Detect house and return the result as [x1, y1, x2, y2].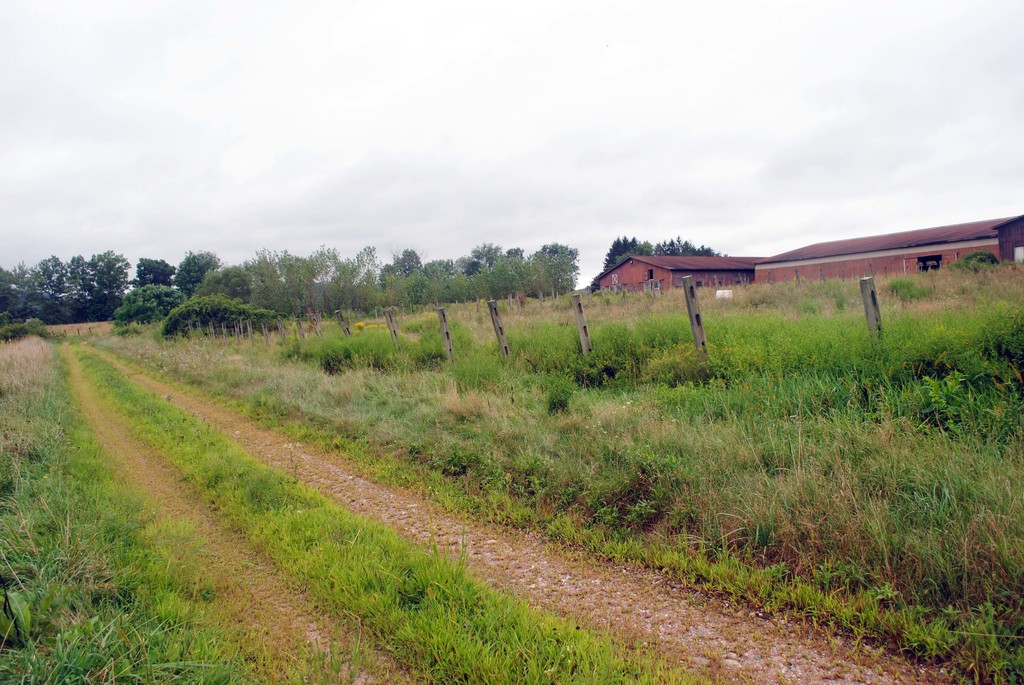
[598, 256, 760, 288].
